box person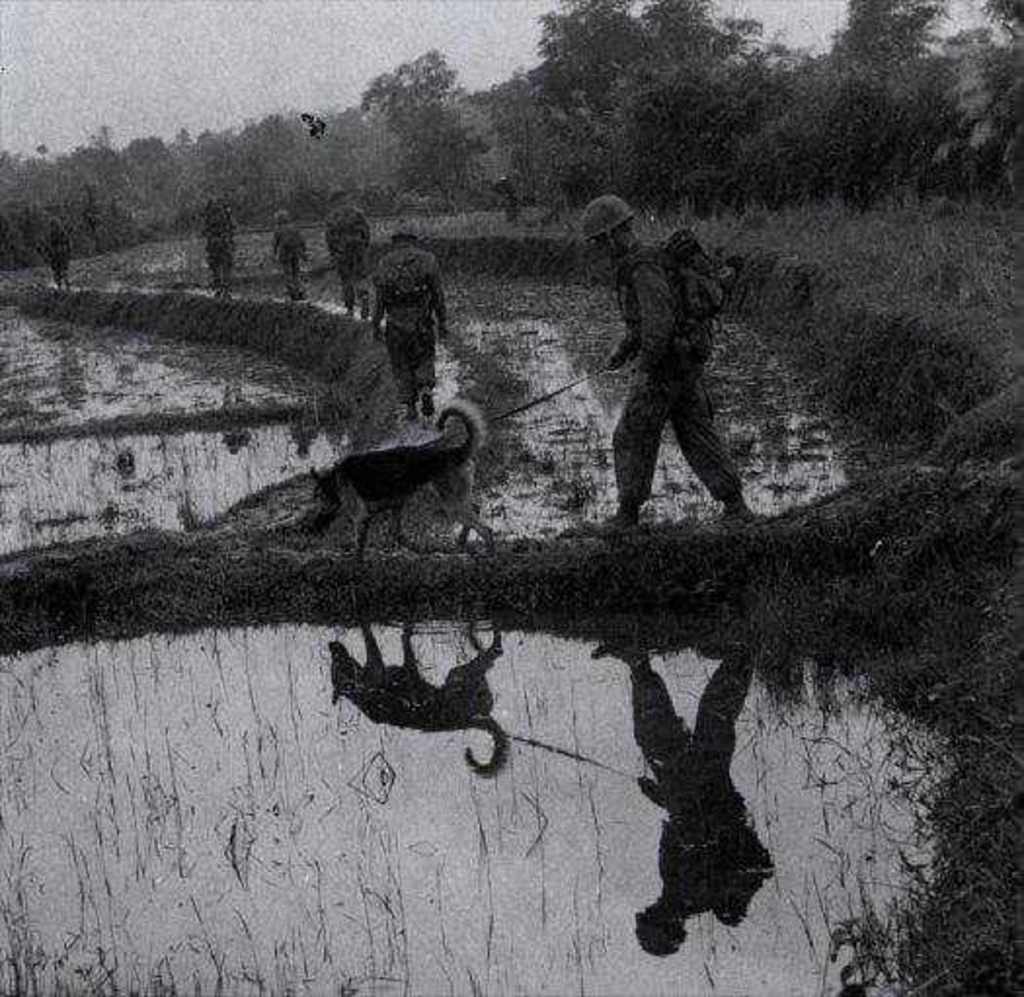
box(486, 168, 521, 219)
